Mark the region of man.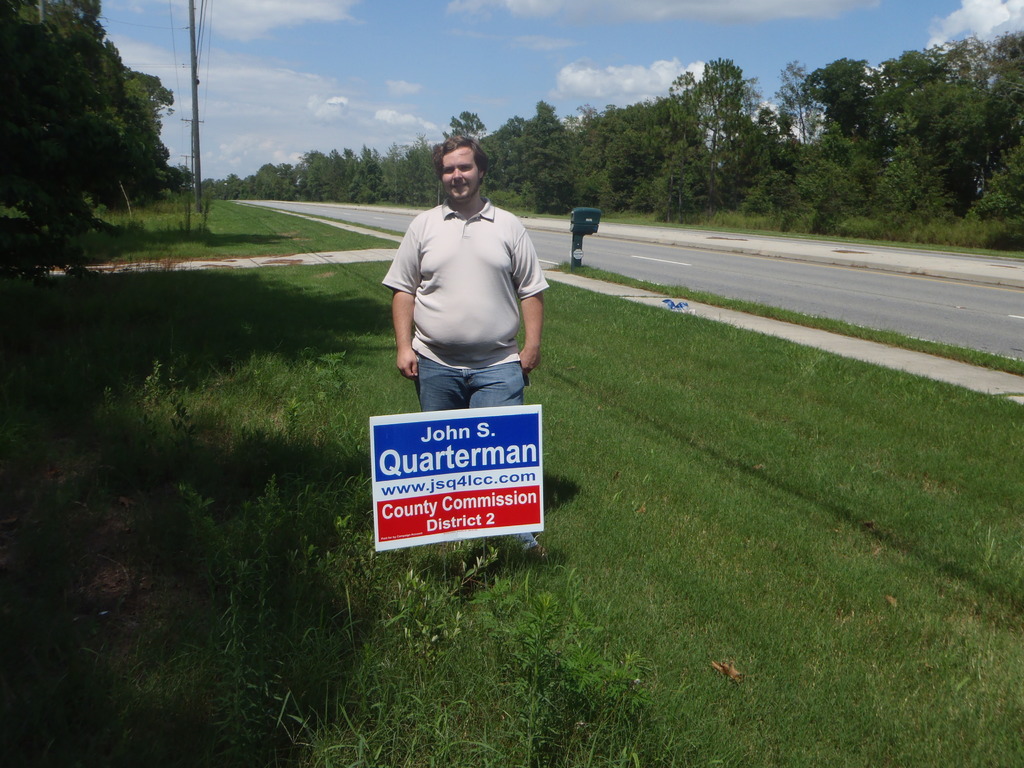
Region: bbox=(390, 145, 570, 447).
